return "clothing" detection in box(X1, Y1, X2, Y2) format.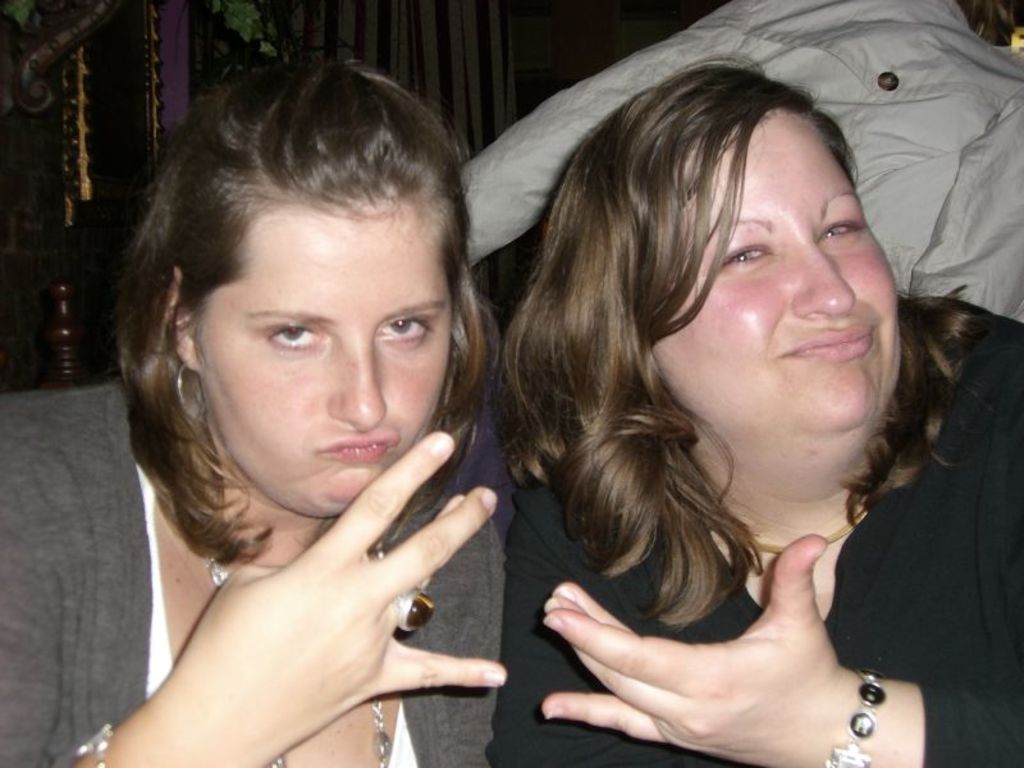
box(486, 316, 1023, 767).
